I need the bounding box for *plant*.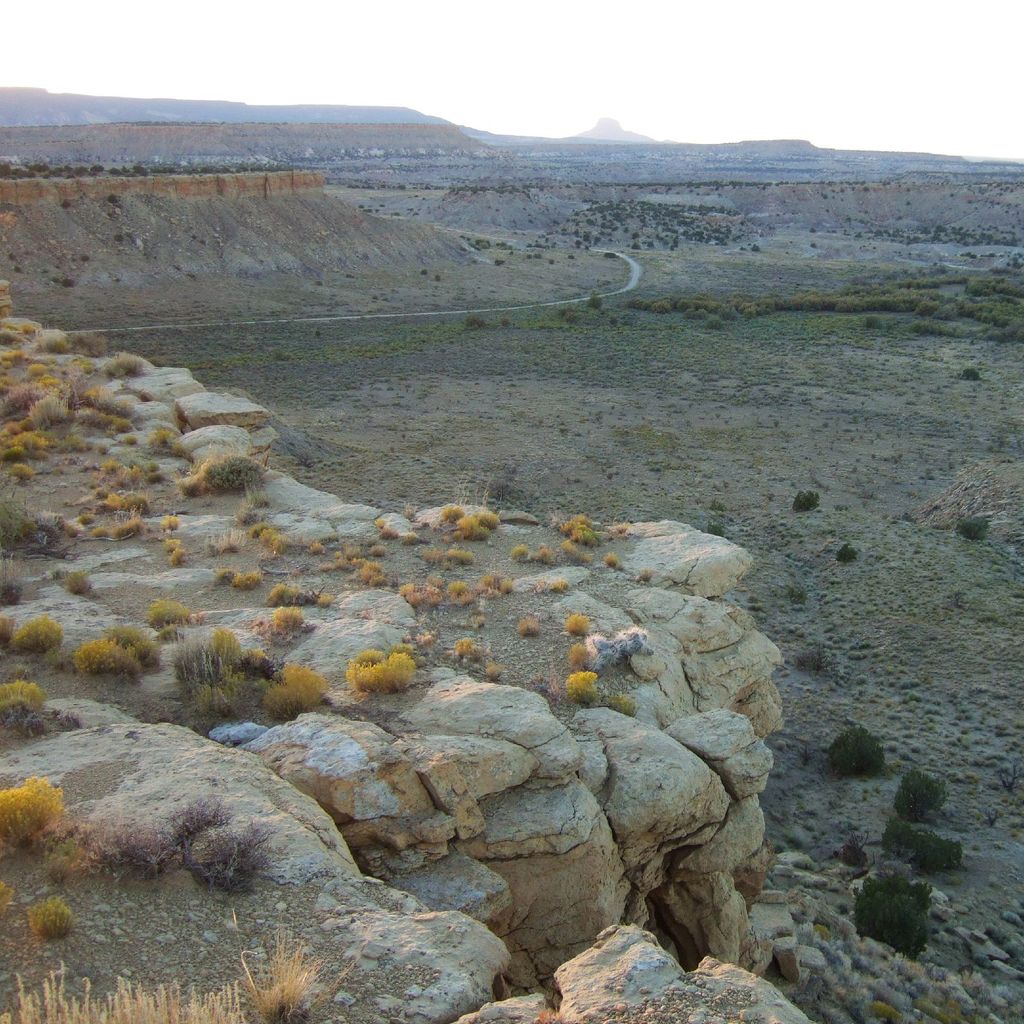
Here it is: (617,517,629,540).
